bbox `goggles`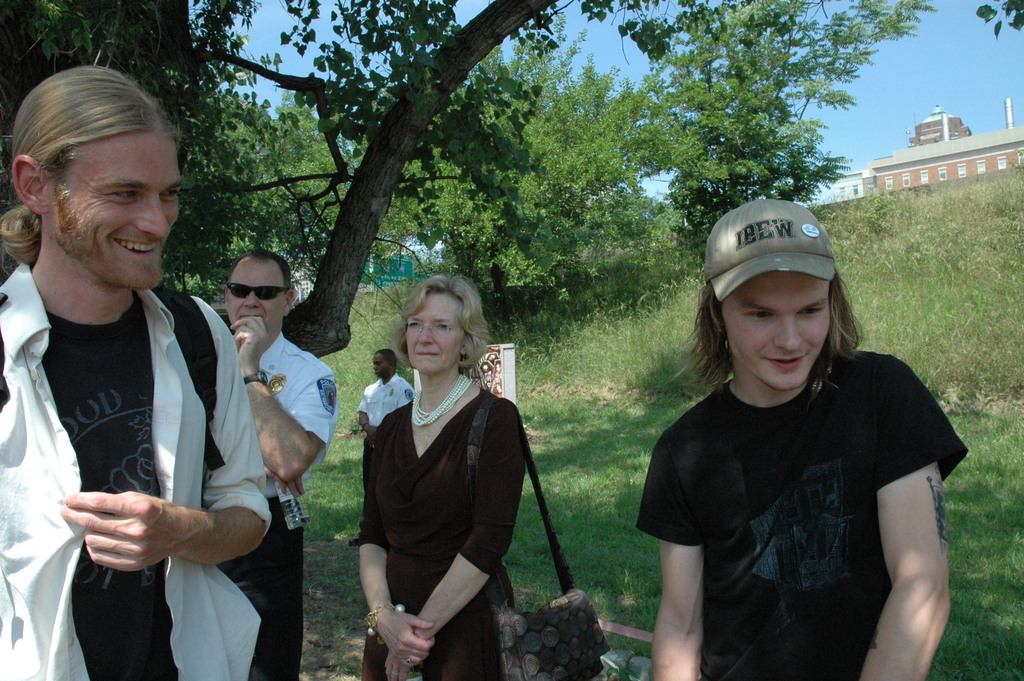
<box>227,281,290,302</box>
